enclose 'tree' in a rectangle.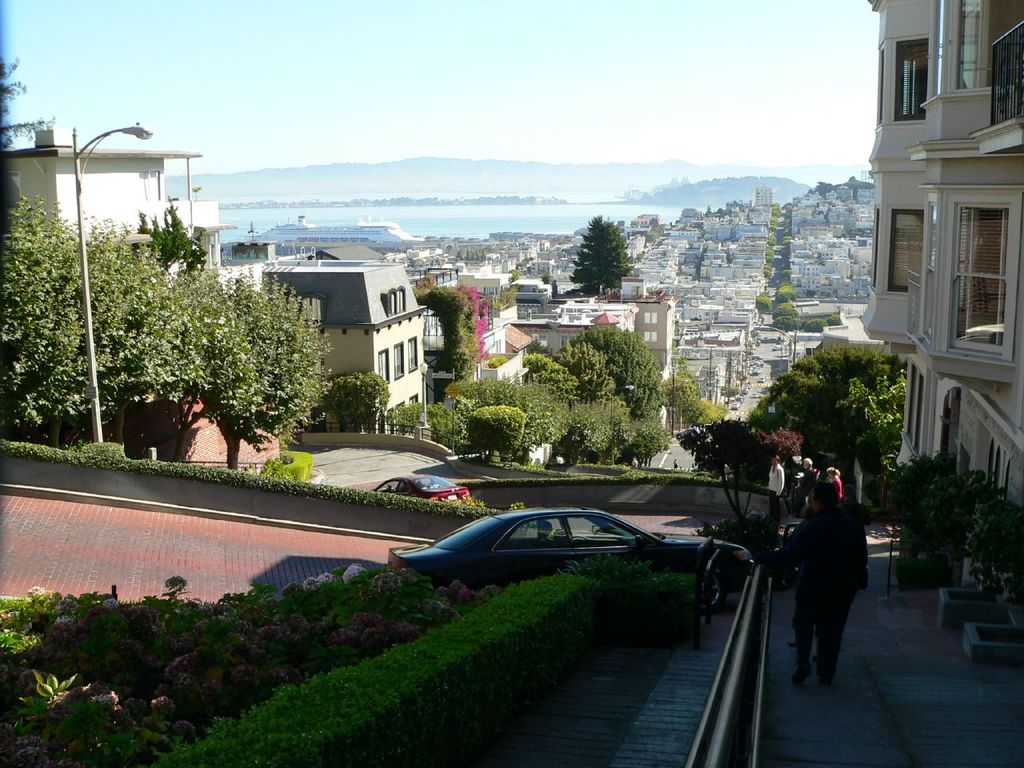
138 196 232 282.
